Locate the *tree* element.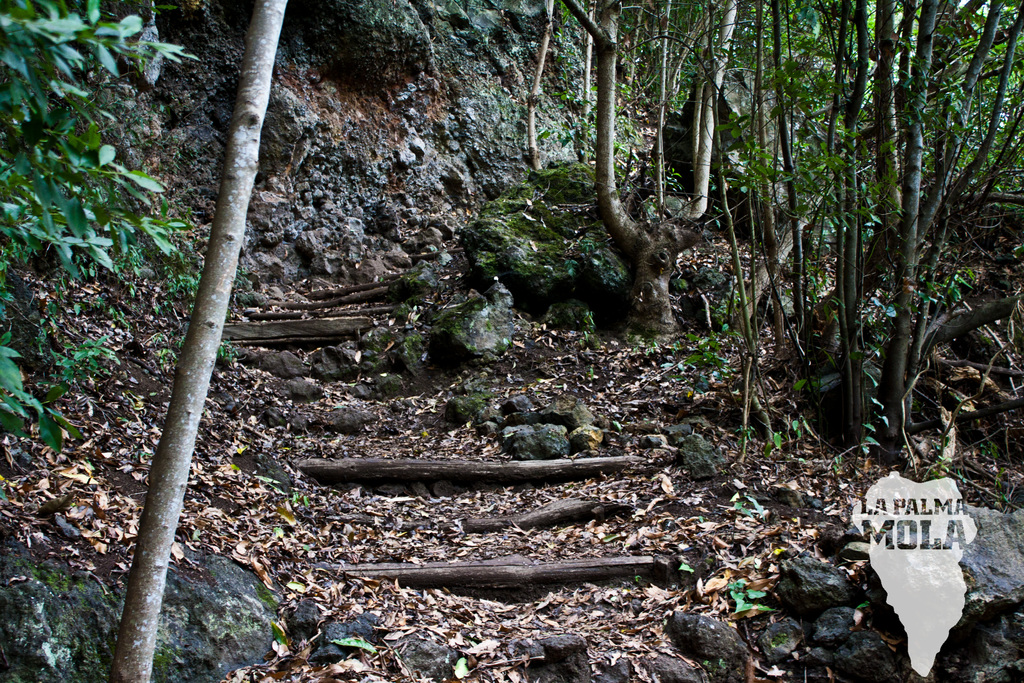
Element bbox: <bbox>0, 0, 317, 676</bbox>.
